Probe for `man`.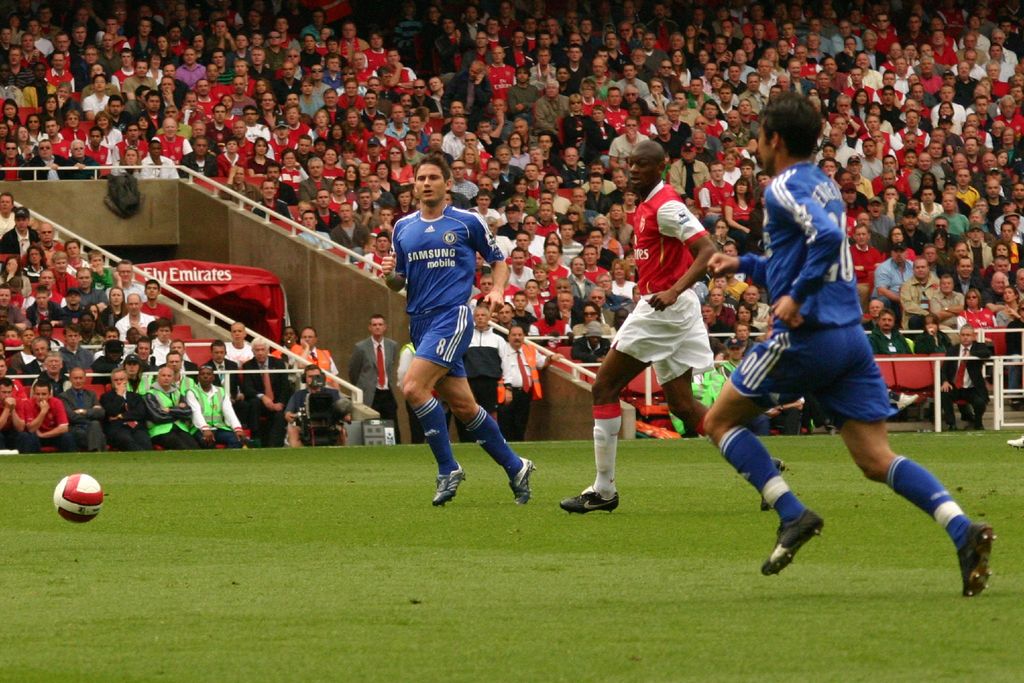
Probe result: select_region(458, 6, 486, 44).
